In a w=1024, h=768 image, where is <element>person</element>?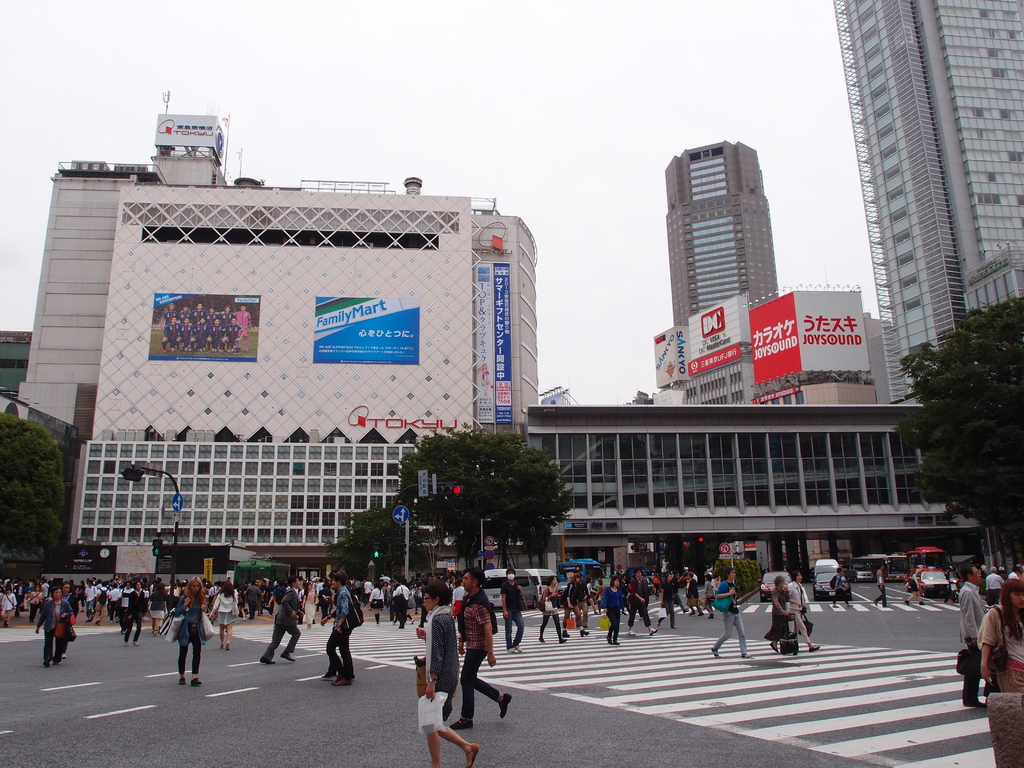
l=828, t=567, r=852, b=609.
